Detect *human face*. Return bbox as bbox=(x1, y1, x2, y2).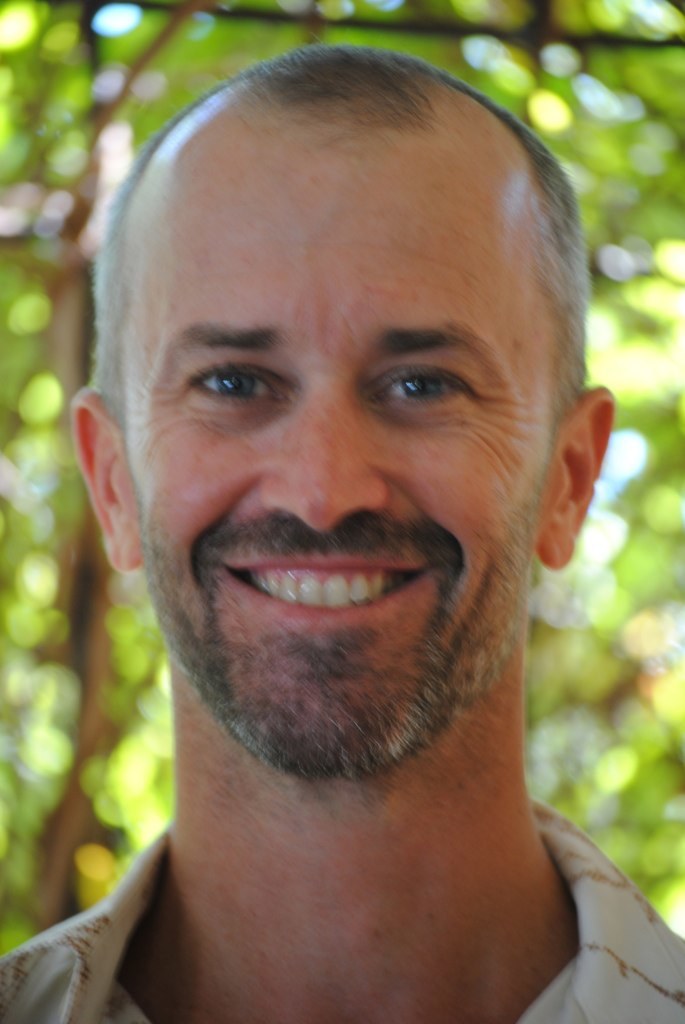
bbox=(98, 86, 593, 802).
